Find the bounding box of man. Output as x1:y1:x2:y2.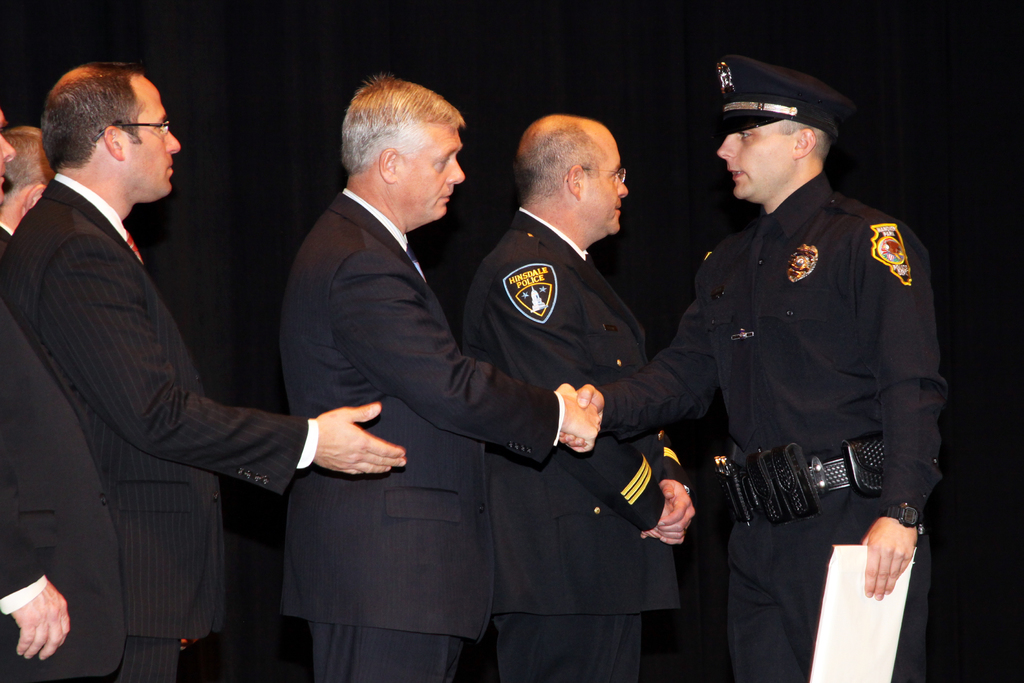
4:65:403:682.
